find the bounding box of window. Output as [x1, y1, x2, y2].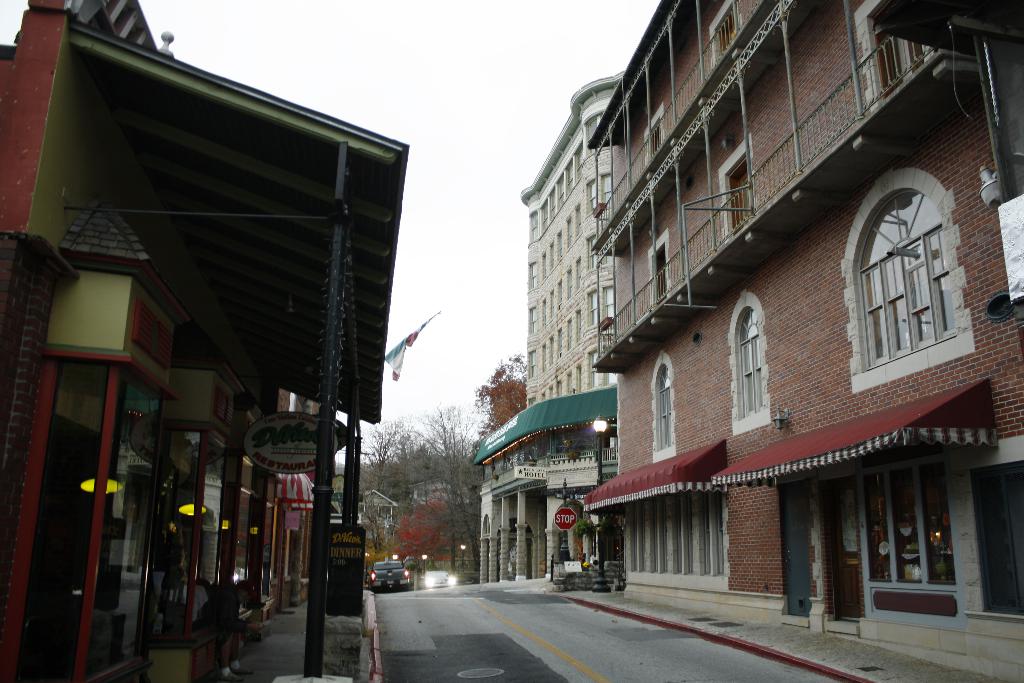
[541, 344, 550, 368].
